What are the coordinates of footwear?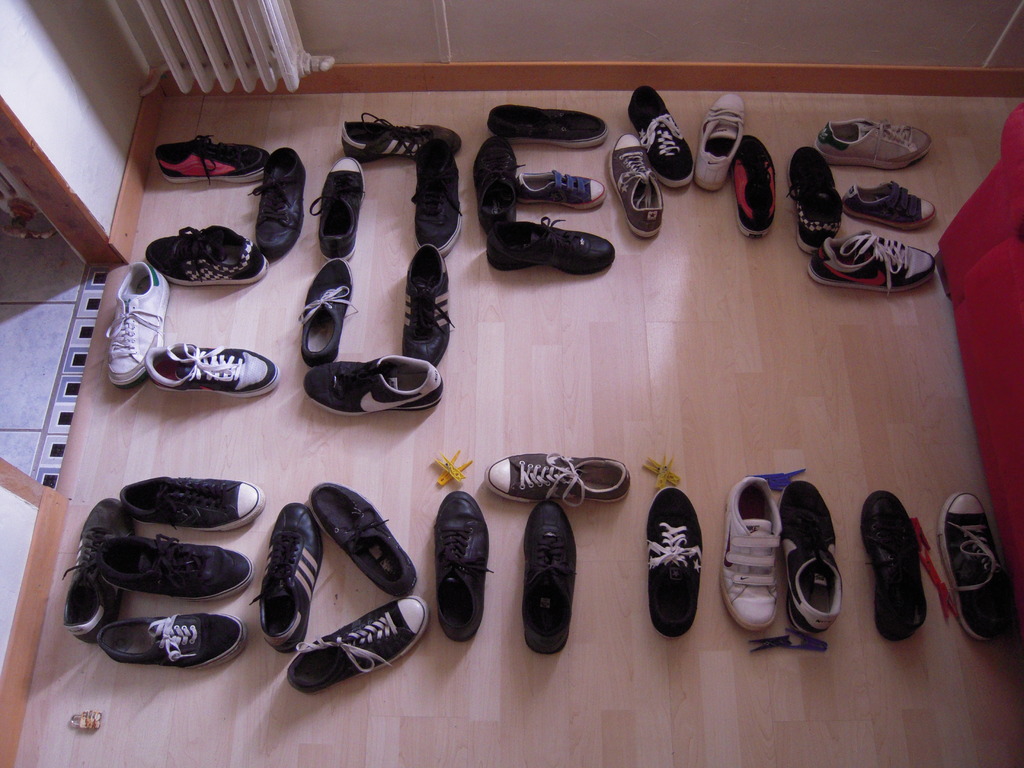
crop(483, 103, 614, 150).
